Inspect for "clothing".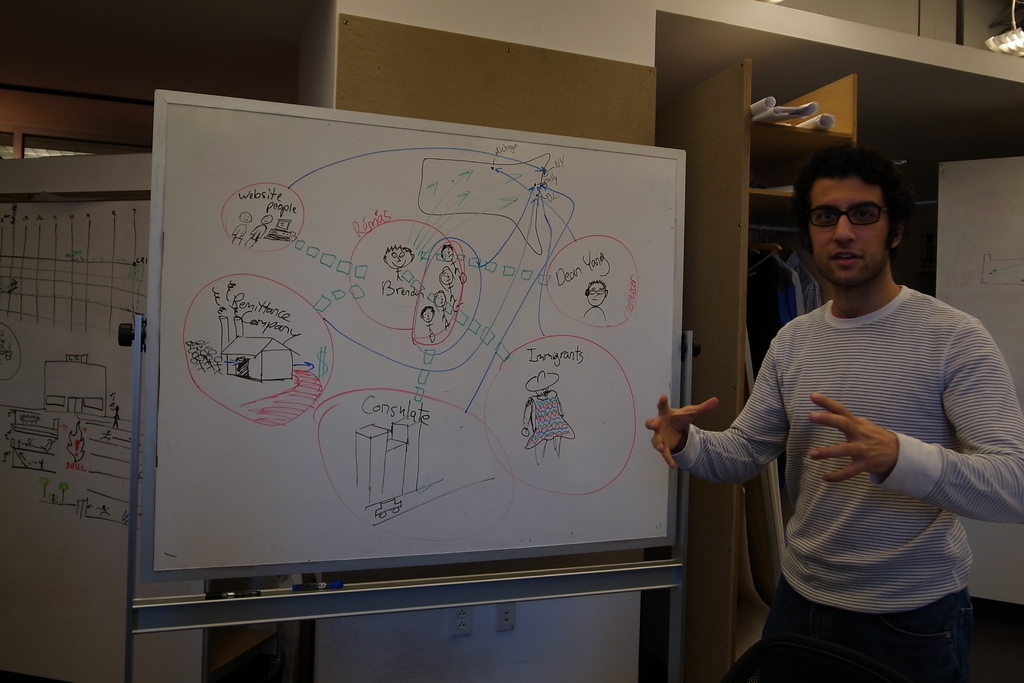
Inspection: 680 243 998 670.
